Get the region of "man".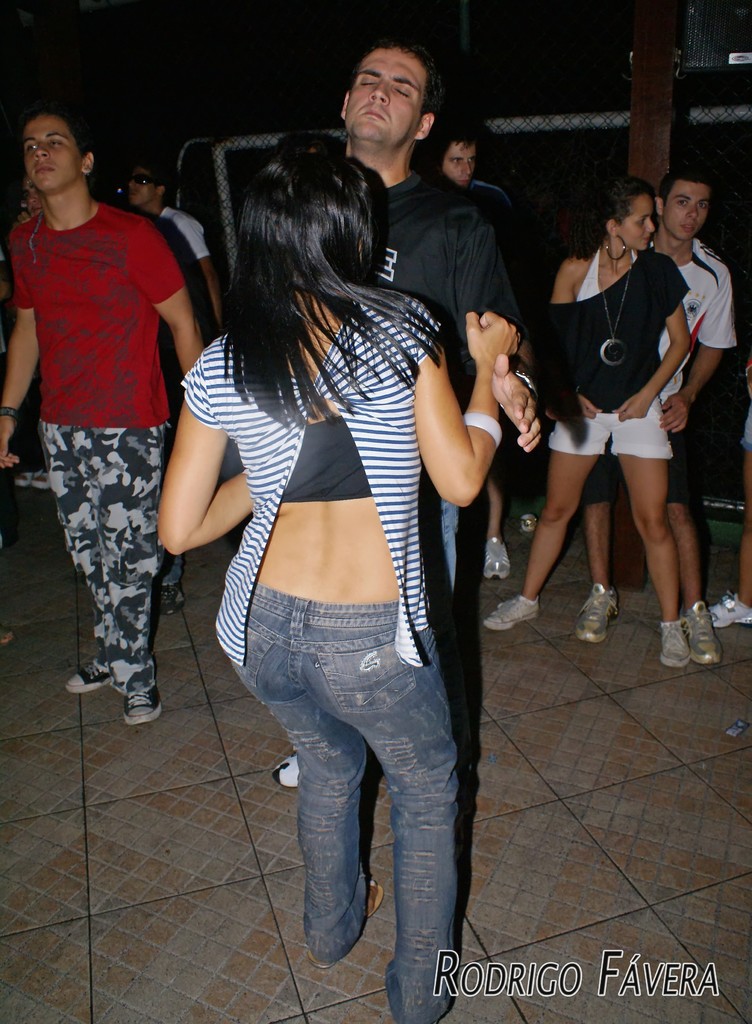
box=[575, 163, 740, 666].
